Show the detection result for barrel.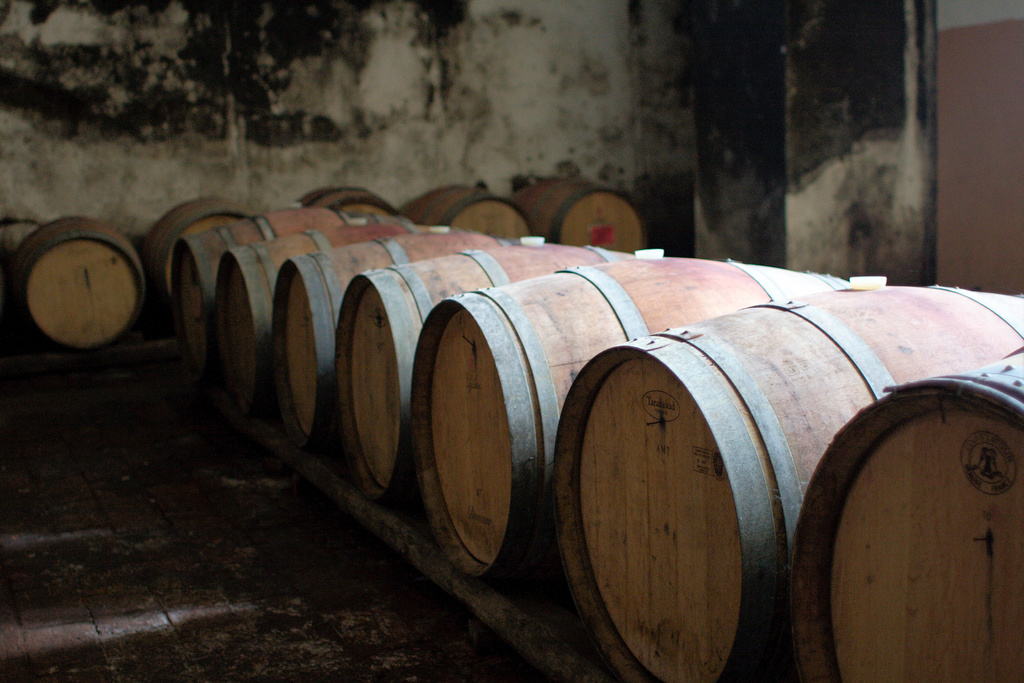
x1=267 y1=228 x2=506 y2=447.
